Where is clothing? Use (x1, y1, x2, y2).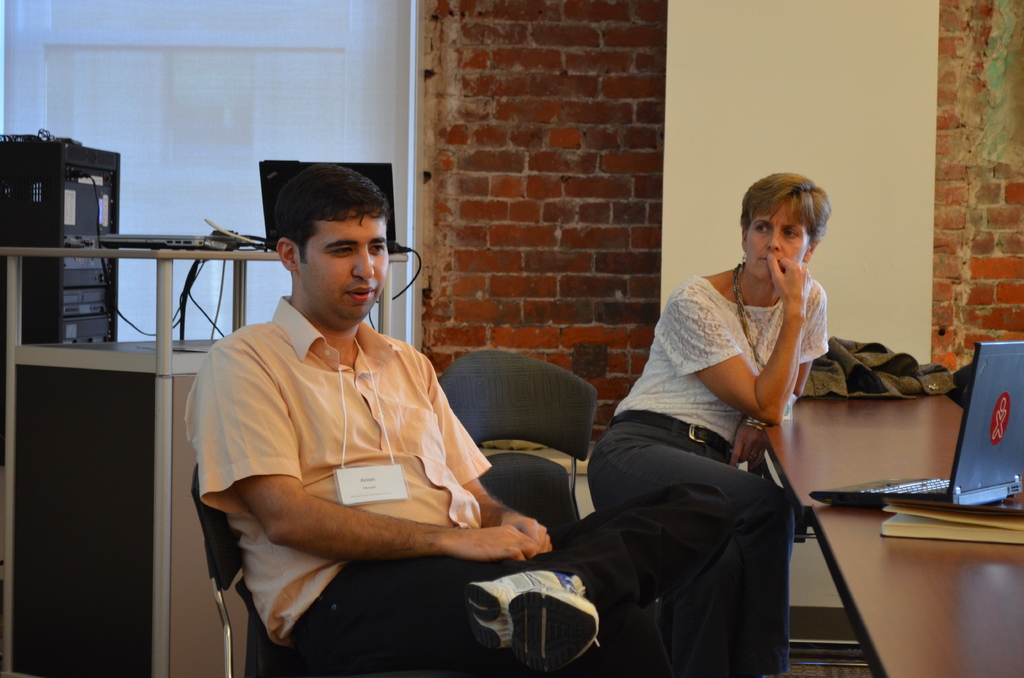
(578, 271, 831, 677).
